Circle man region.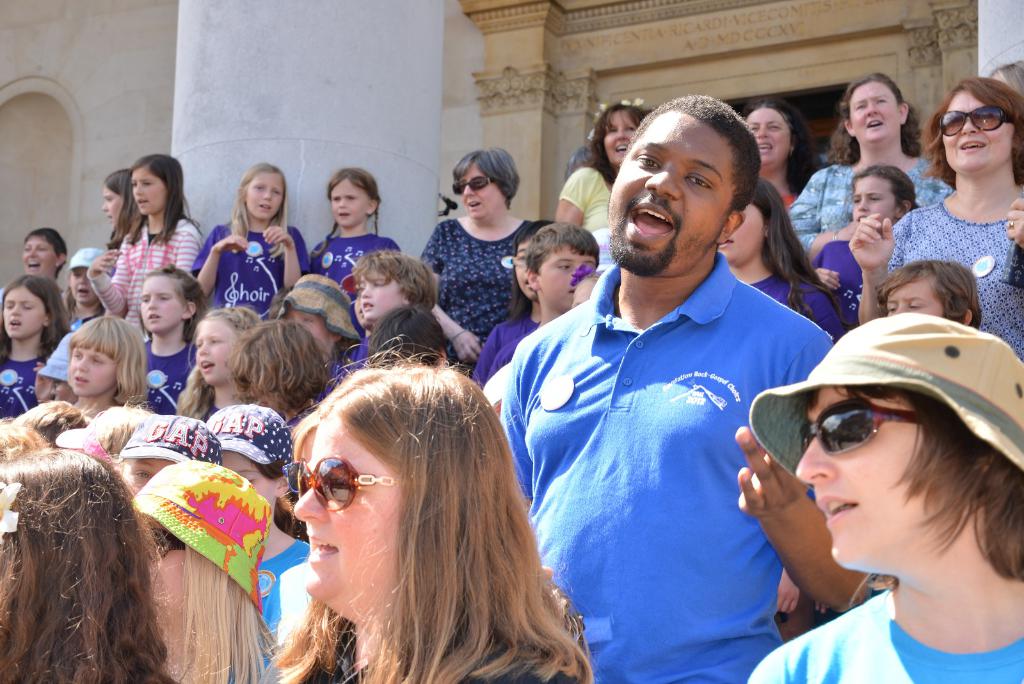
Region: locate(524, 106, 838, 683).
